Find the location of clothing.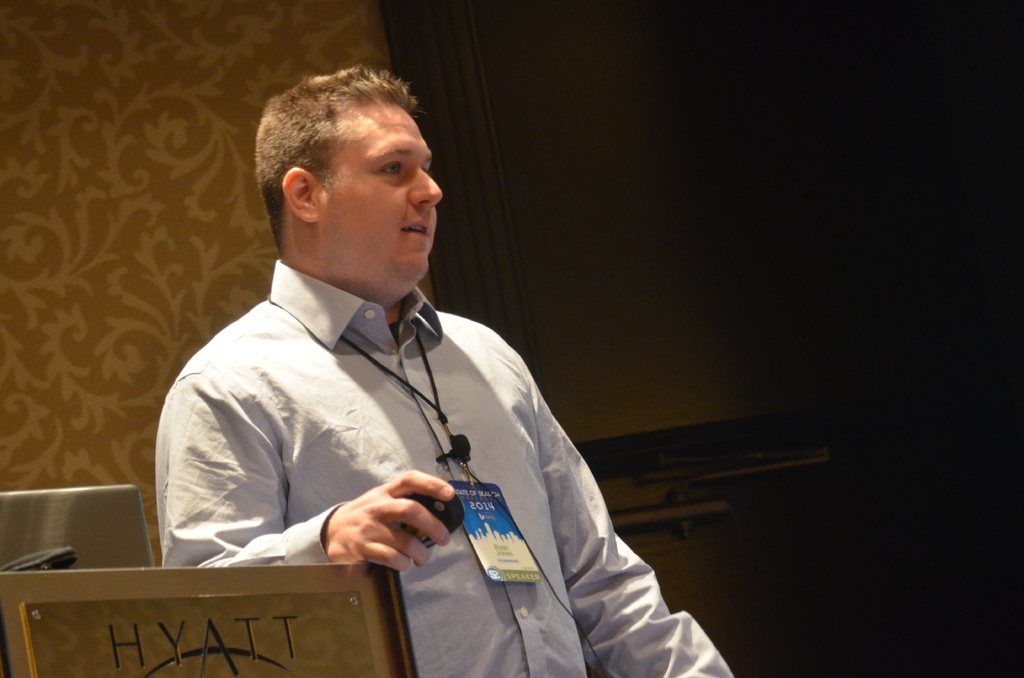
Location: BBox(142, 246, 739, 677).
